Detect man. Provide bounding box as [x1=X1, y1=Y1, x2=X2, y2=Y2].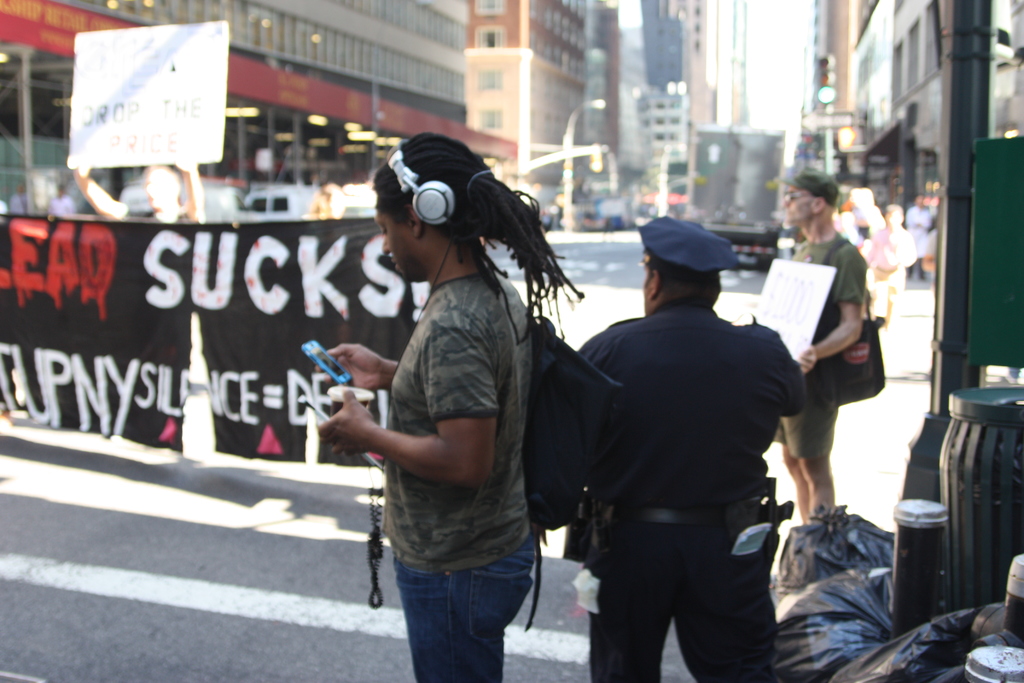
[x1=764, y1=168, x2=871, y2=531].
